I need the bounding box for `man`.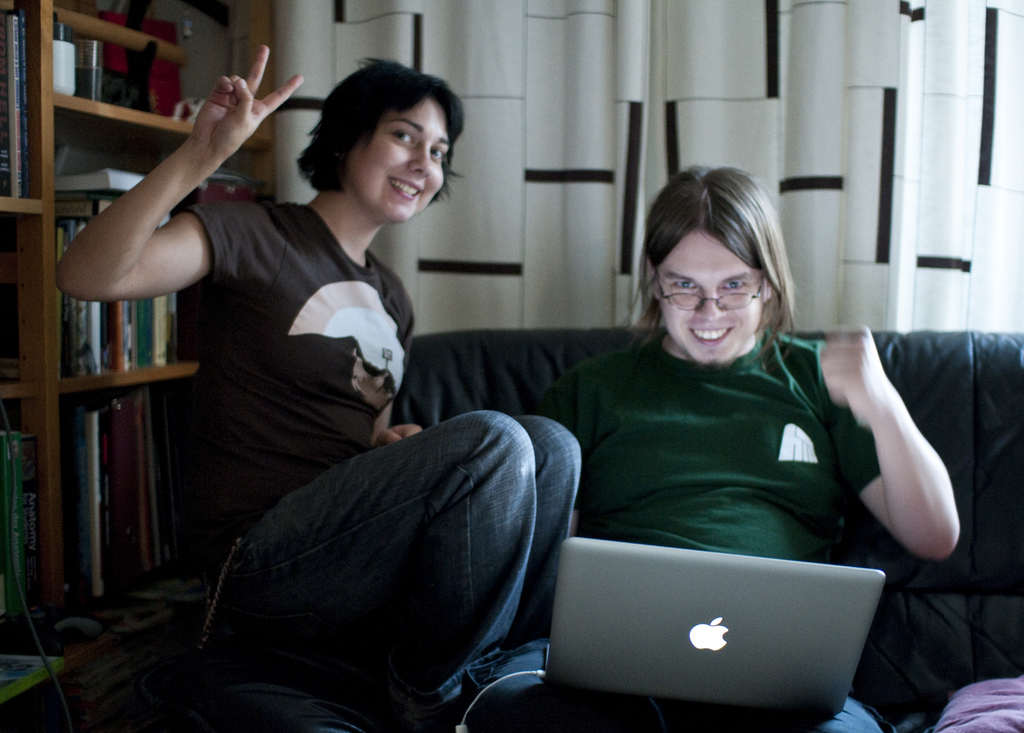
Here it is: [x1=67, y1=68, x2=693, y2=716].
